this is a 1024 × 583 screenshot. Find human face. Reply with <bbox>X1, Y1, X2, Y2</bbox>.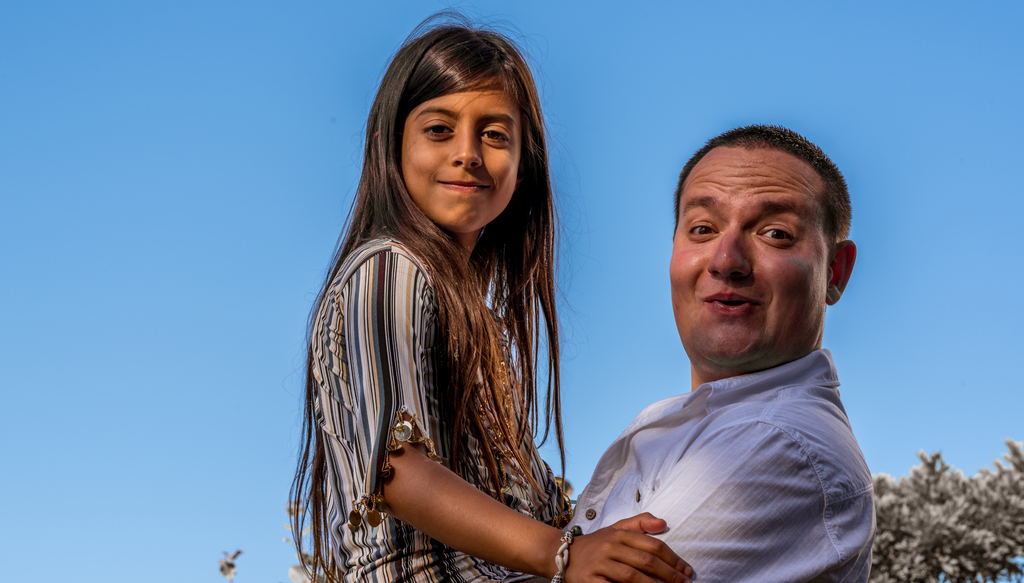
<bbox>670, 147, 831, 371</bbox>.
